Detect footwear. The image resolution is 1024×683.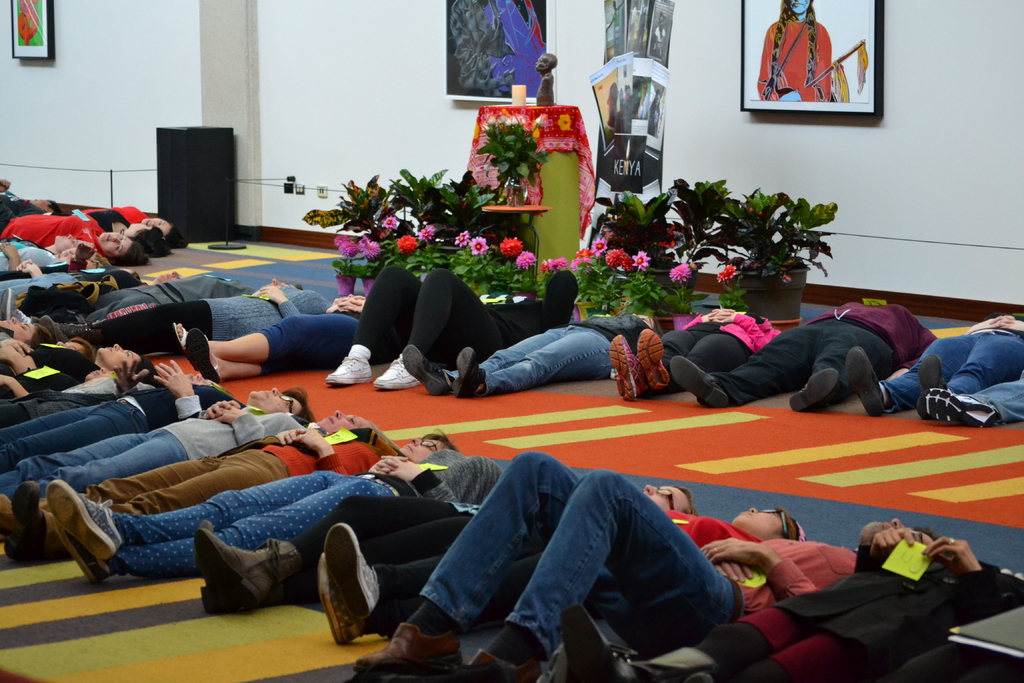
crop(333, 523, 376, 621).
